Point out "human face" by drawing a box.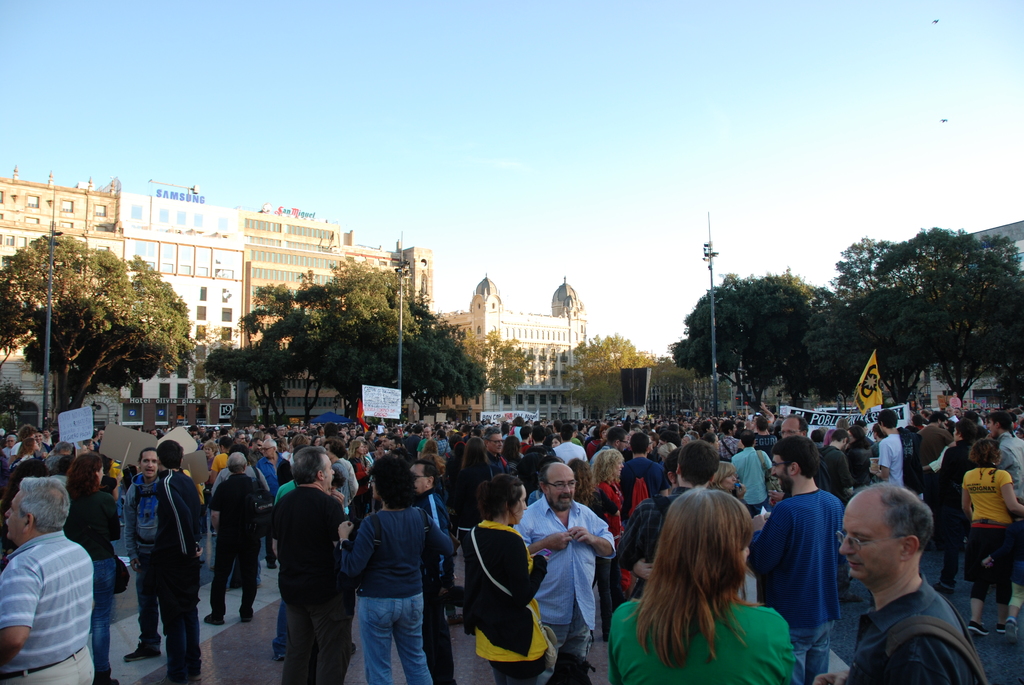
(988,421,996,439).
